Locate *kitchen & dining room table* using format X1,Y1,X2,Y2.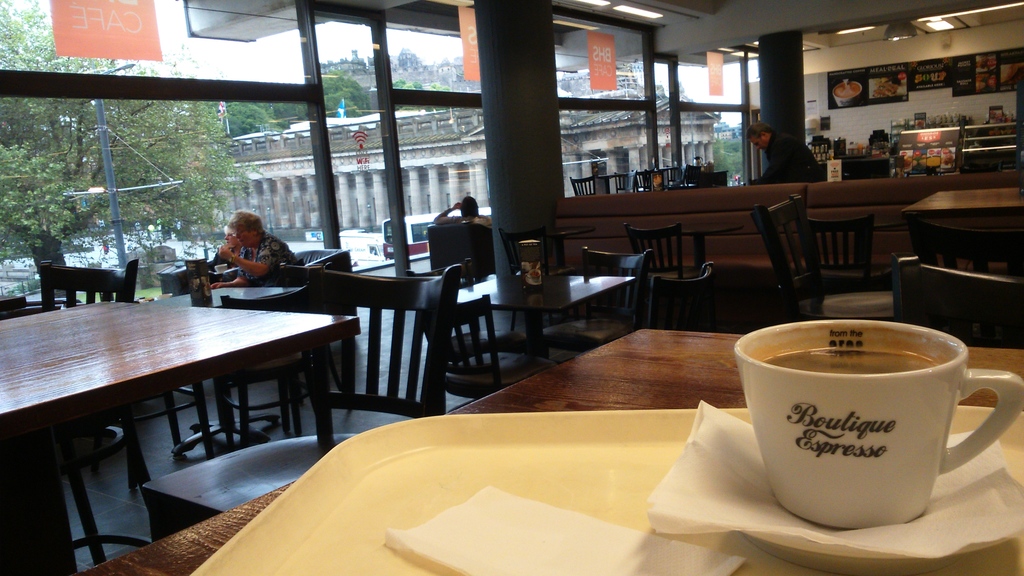
15,248,359,538.
